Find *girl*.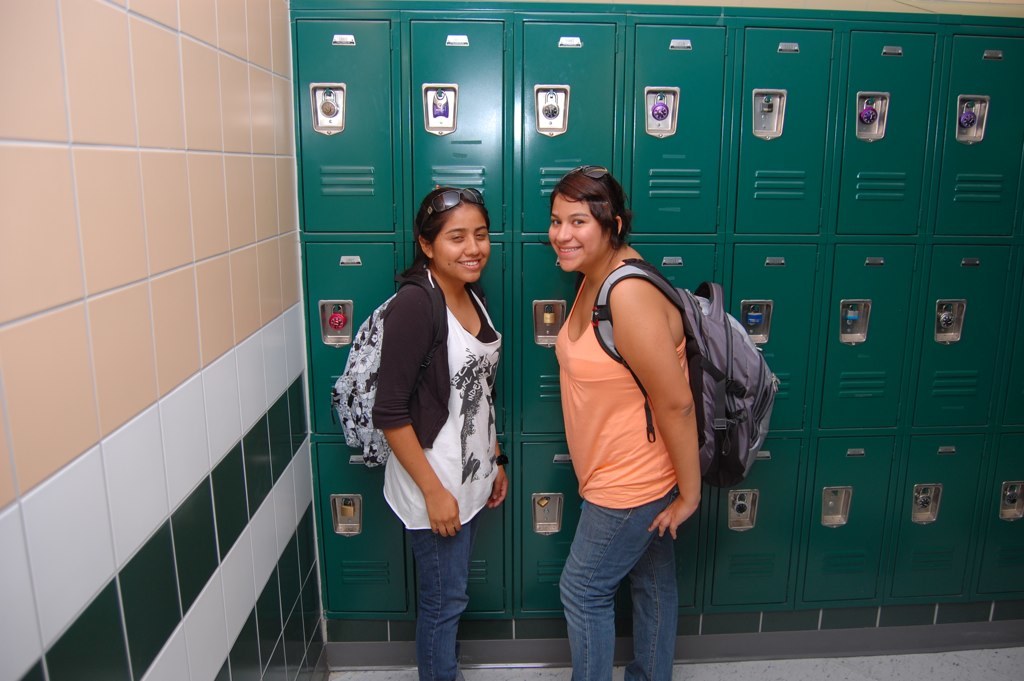
(552, 165, 706, 680).
